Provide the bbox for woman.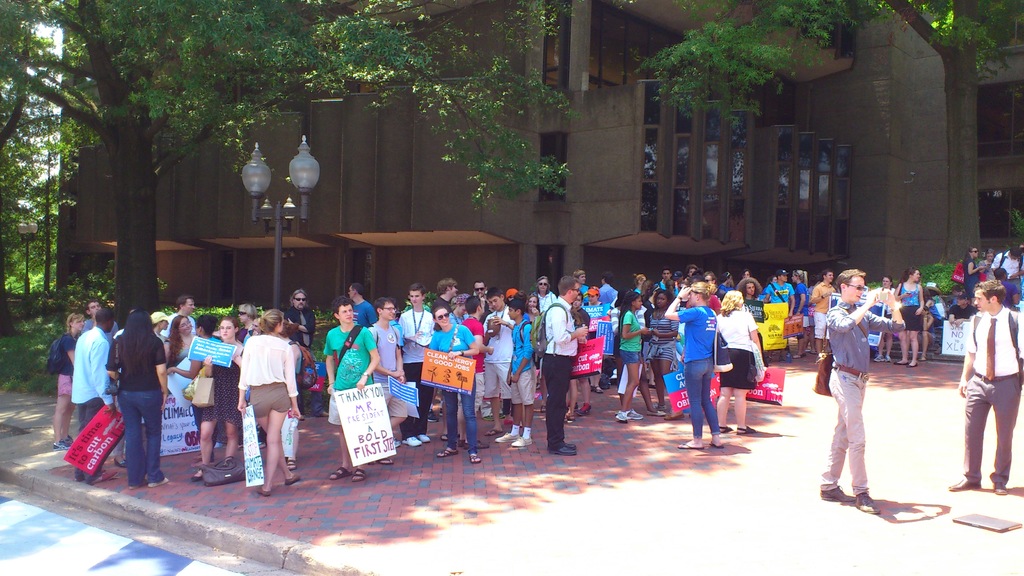
{"left": 426, "top": 302, "right": 481, "bottom": 463}.
